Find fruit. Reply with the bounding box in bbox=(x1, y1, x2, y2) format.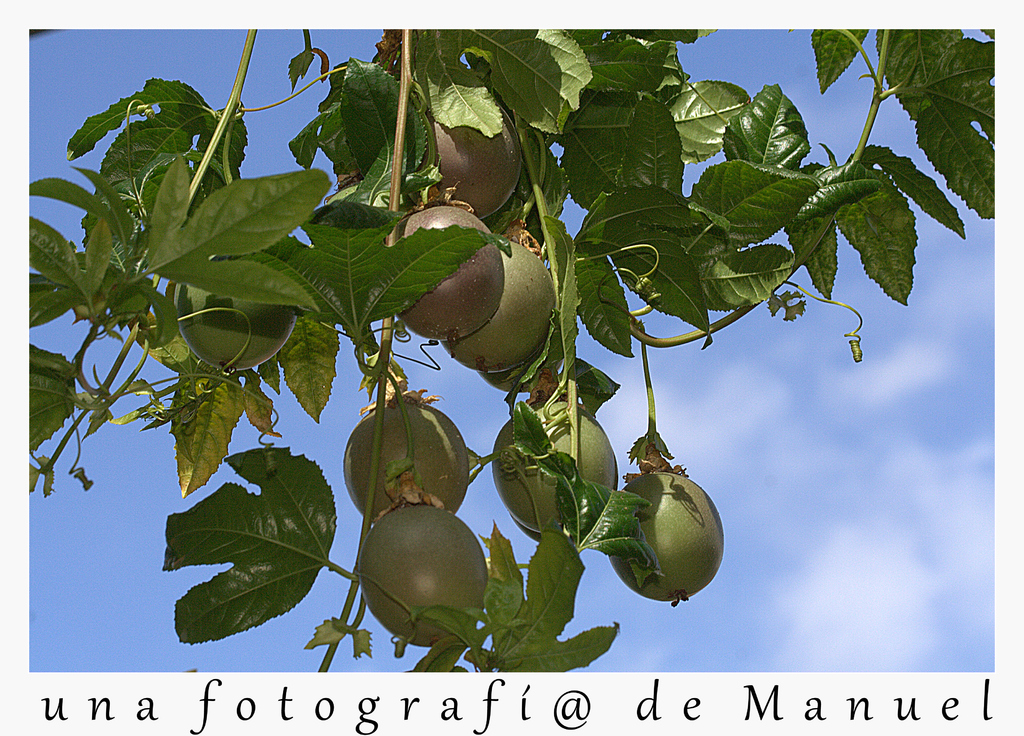
bbox=(490, 394, 620, 542).
